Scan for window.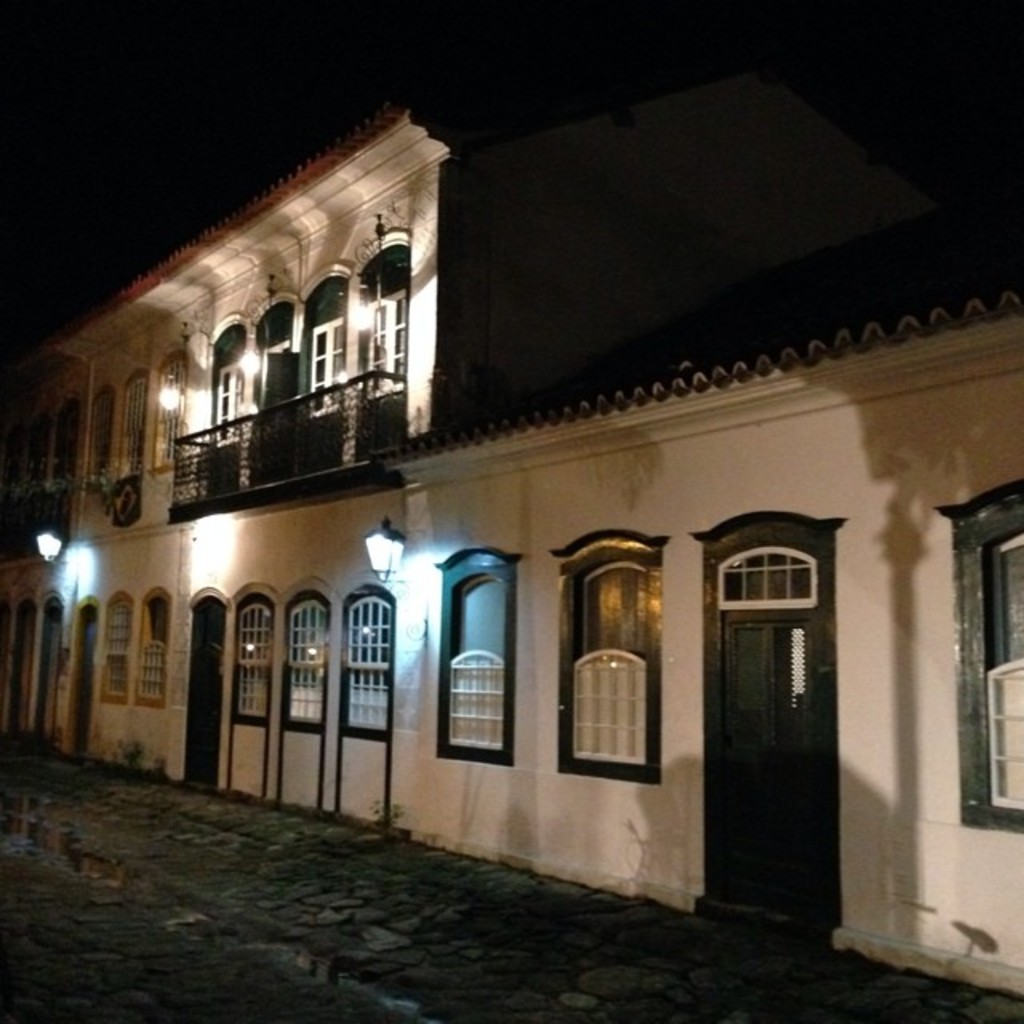
Scan result: detection(302, 314, 344, 414).
